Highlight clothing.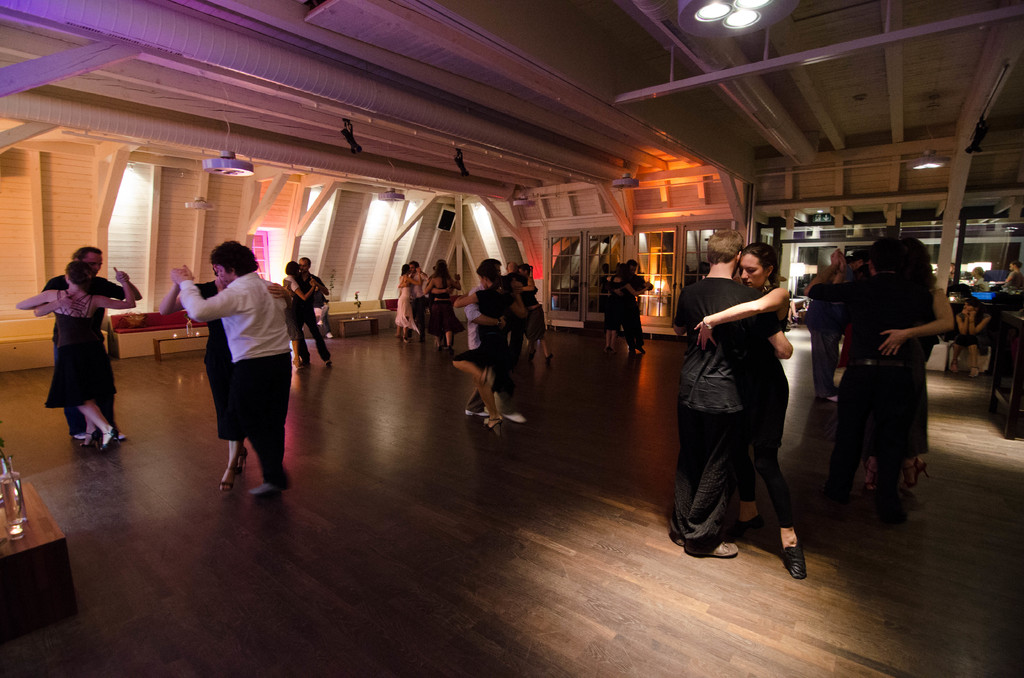
Highlighted region: box=[668, 275, 774, 551].
